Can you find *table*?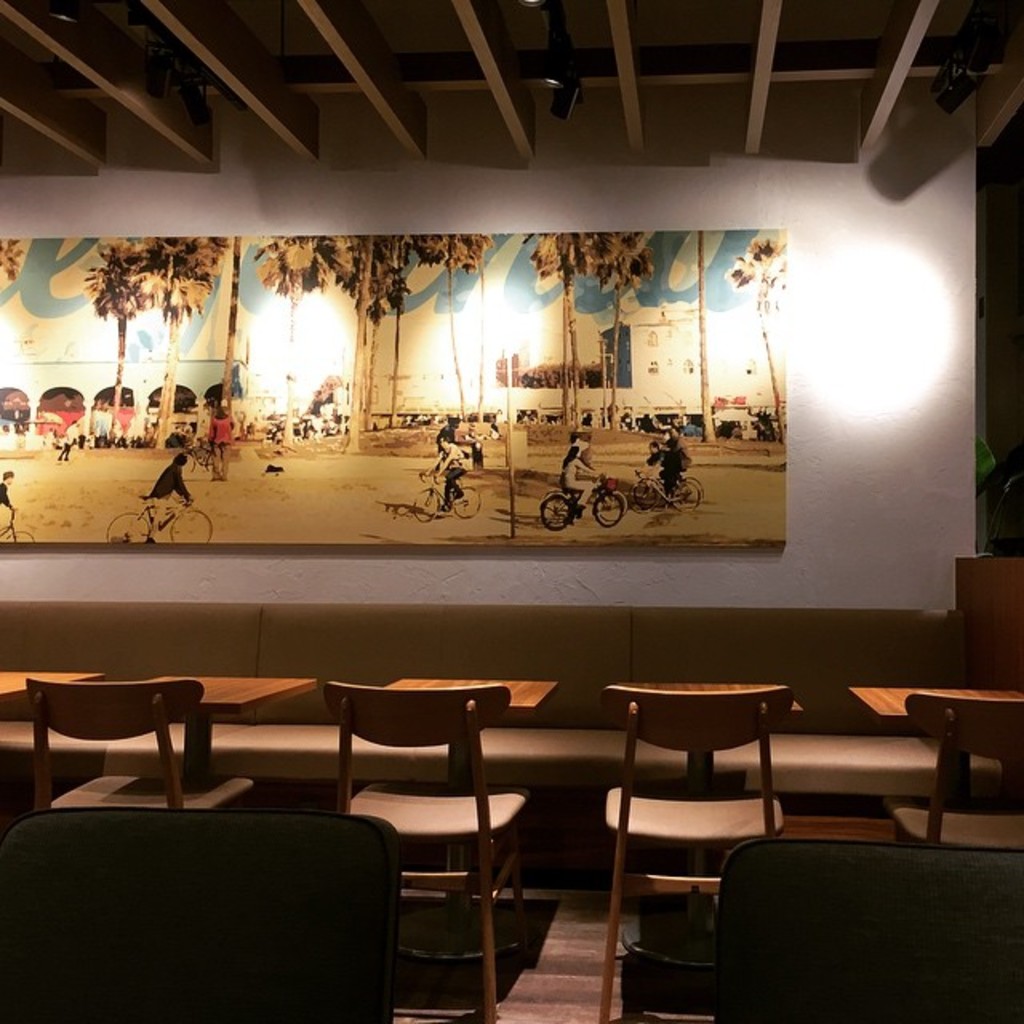
Yes, bounding box: <bbox>853, 691, 1021, 819</bbox>.
